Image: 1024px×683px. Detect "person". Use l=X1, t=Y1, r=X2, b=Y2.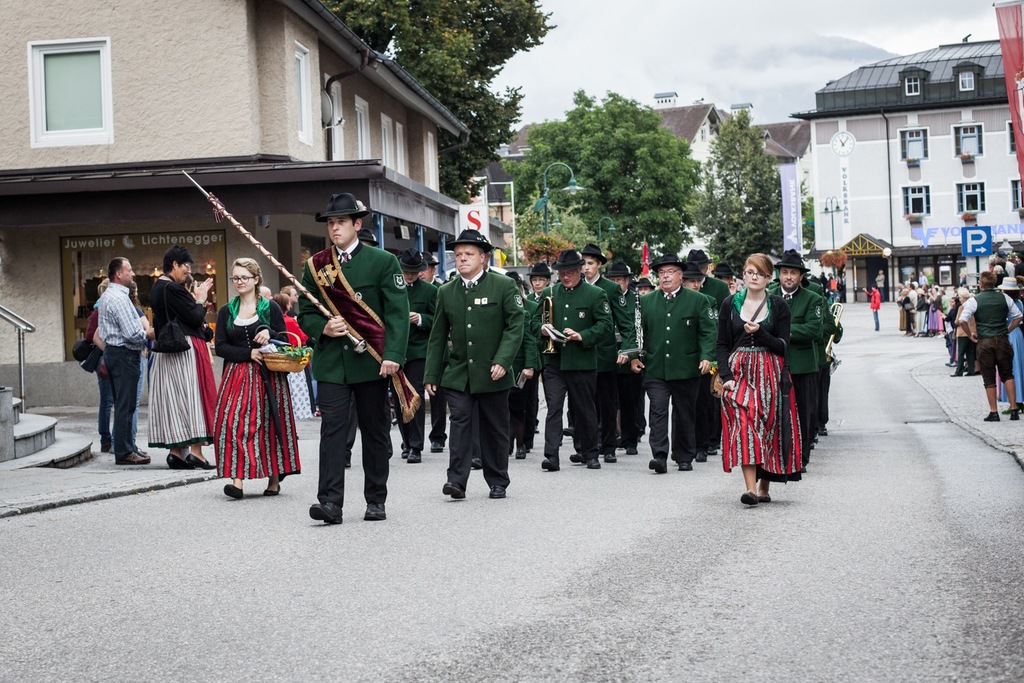
l=526, t=262, r=551, b=306.
